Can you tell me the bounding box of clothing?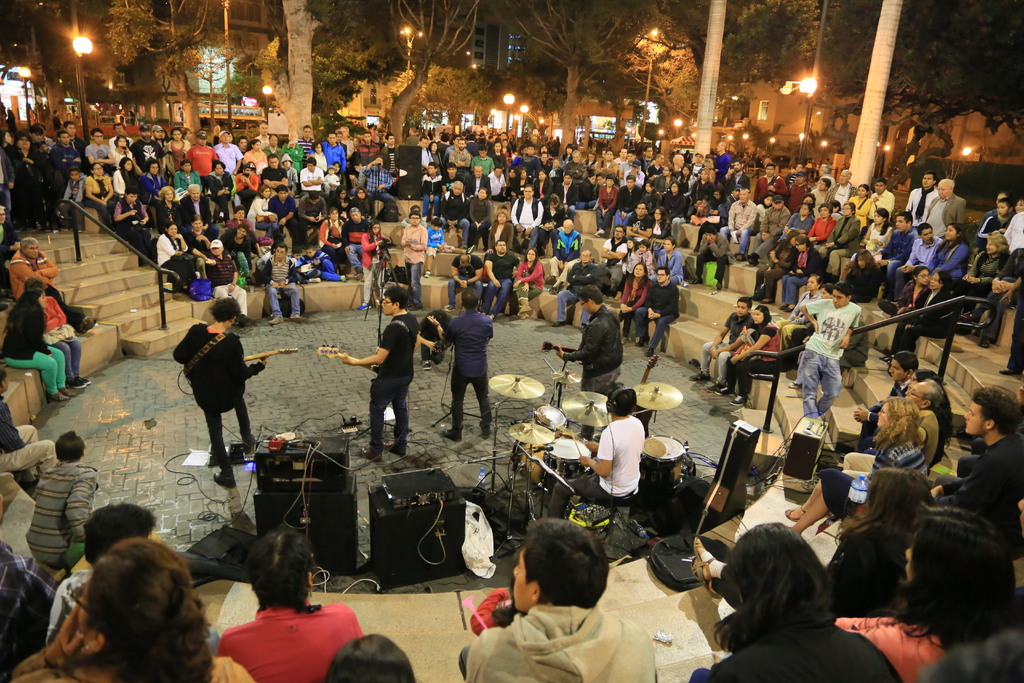
l=550, t=413, r=641, b=520.
